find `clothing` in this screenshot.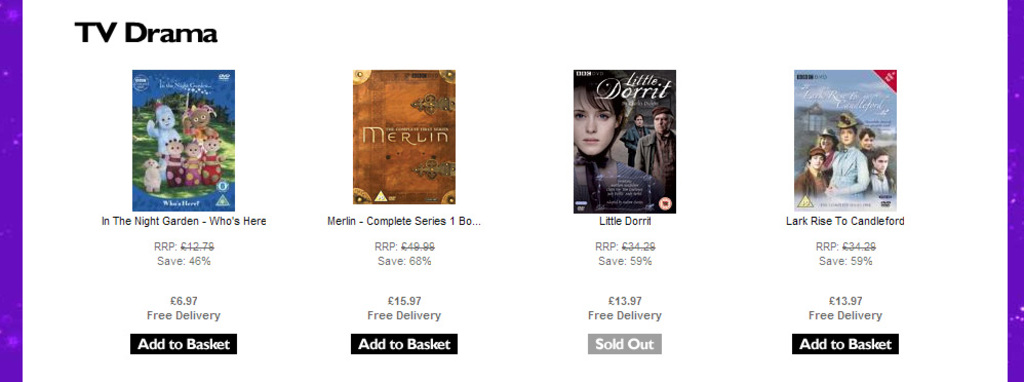
The bounding box for `clothing` is crop(628, 124, 644, 153).
